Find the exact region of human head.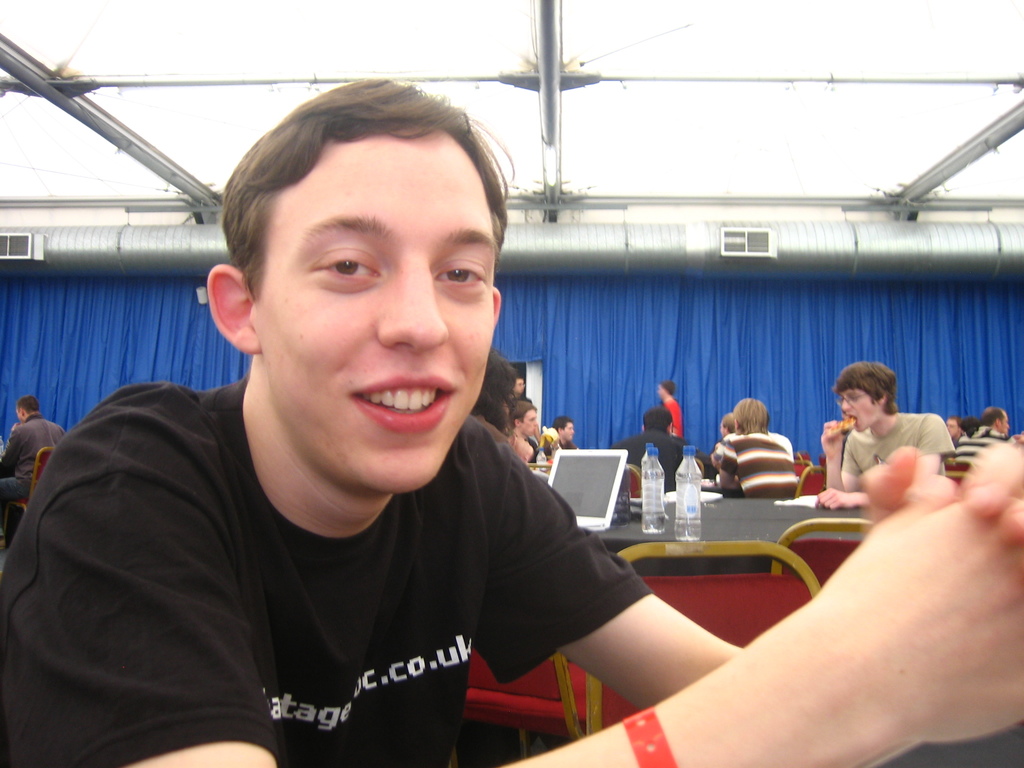
Exact region: box=[511, 399, 543, 439].
